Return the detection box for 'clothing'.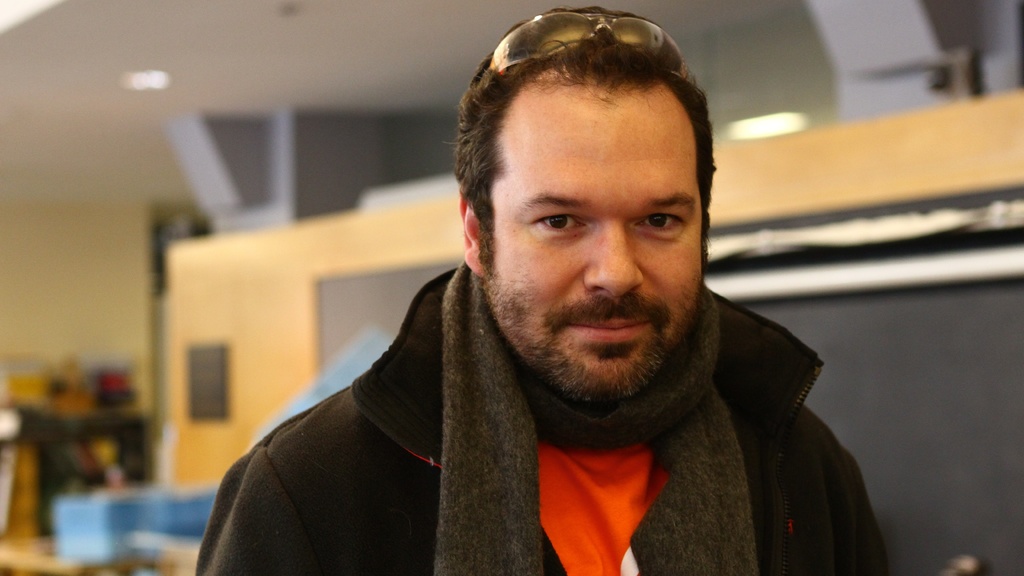
{"x1": 276, "y1": 124, "x2": 876, "y2": 575}.
